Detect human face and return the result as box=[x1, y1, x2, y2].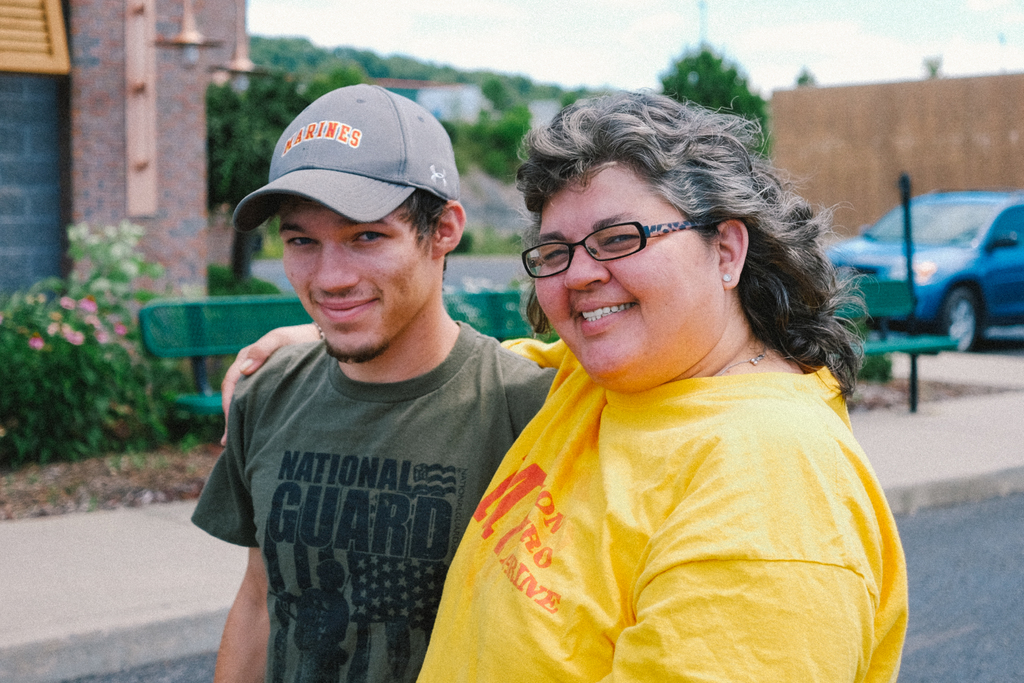
box=[536, 160, 727, 383].
